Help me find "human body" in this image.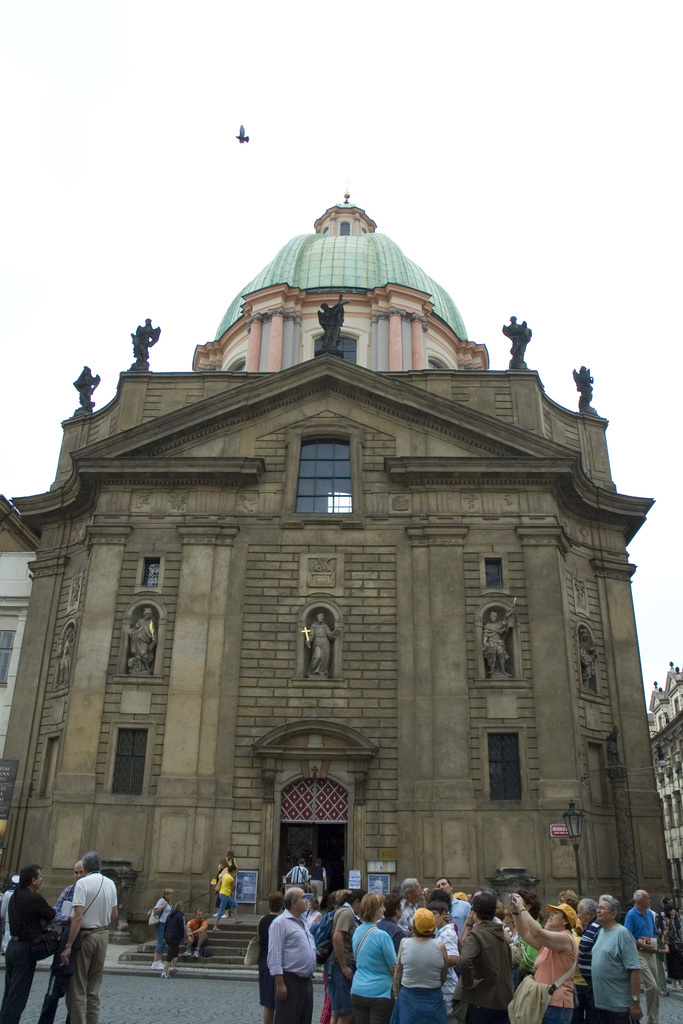
Found it: locate(345, 901, 401, 1023).
